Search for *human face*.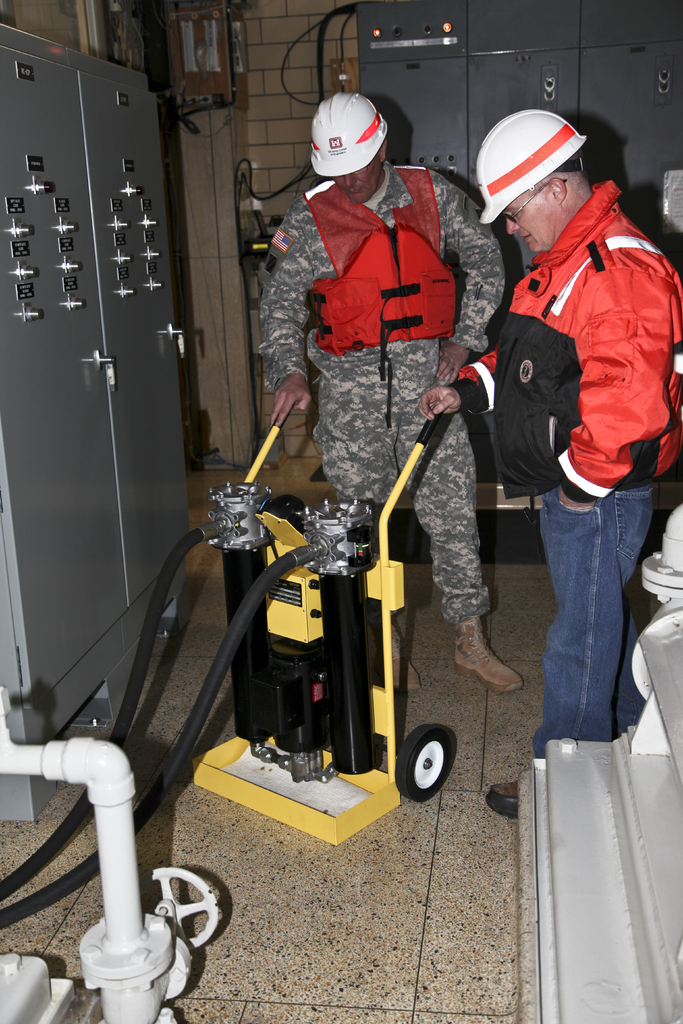
Found at bbox(510, 186, 566, 251).
